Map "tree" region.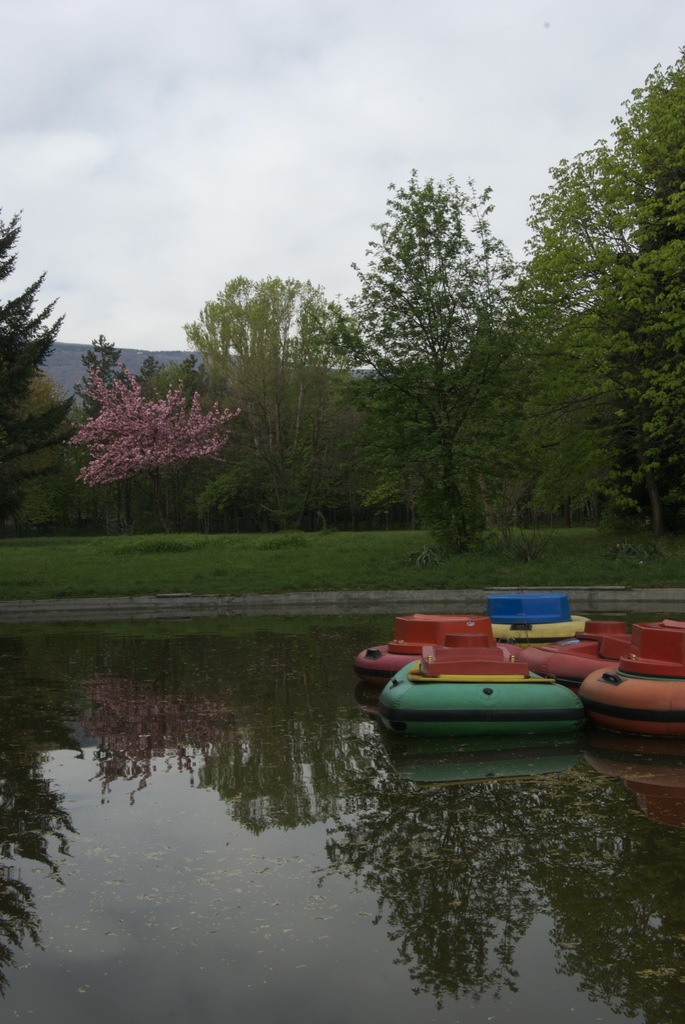
Mapped to (left=0, top=209, right=81, bottom=525).
